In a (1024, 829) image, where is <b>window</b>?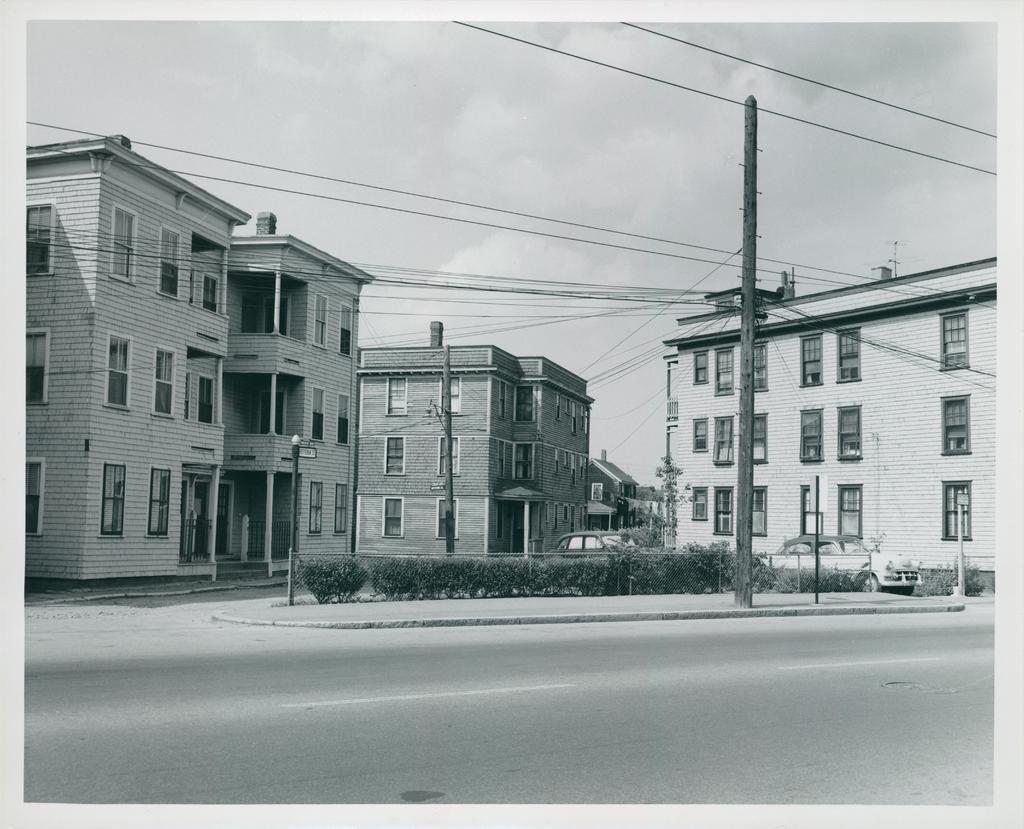
554/397/560/420.
